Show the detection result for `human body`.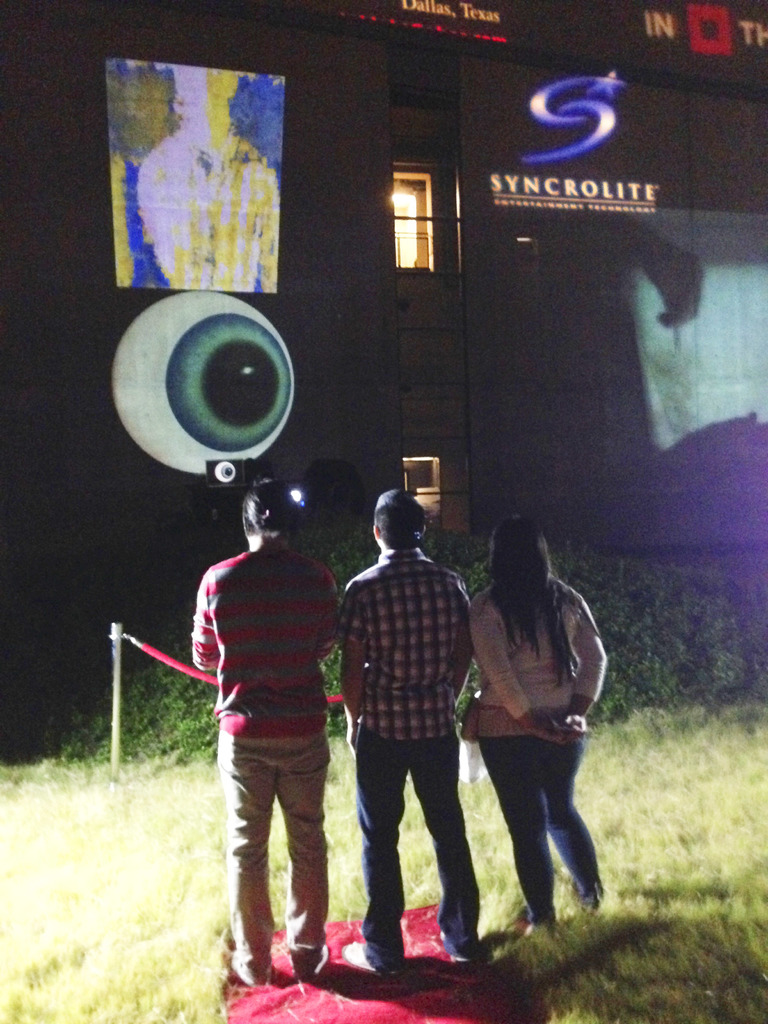
190:536:348:989.
